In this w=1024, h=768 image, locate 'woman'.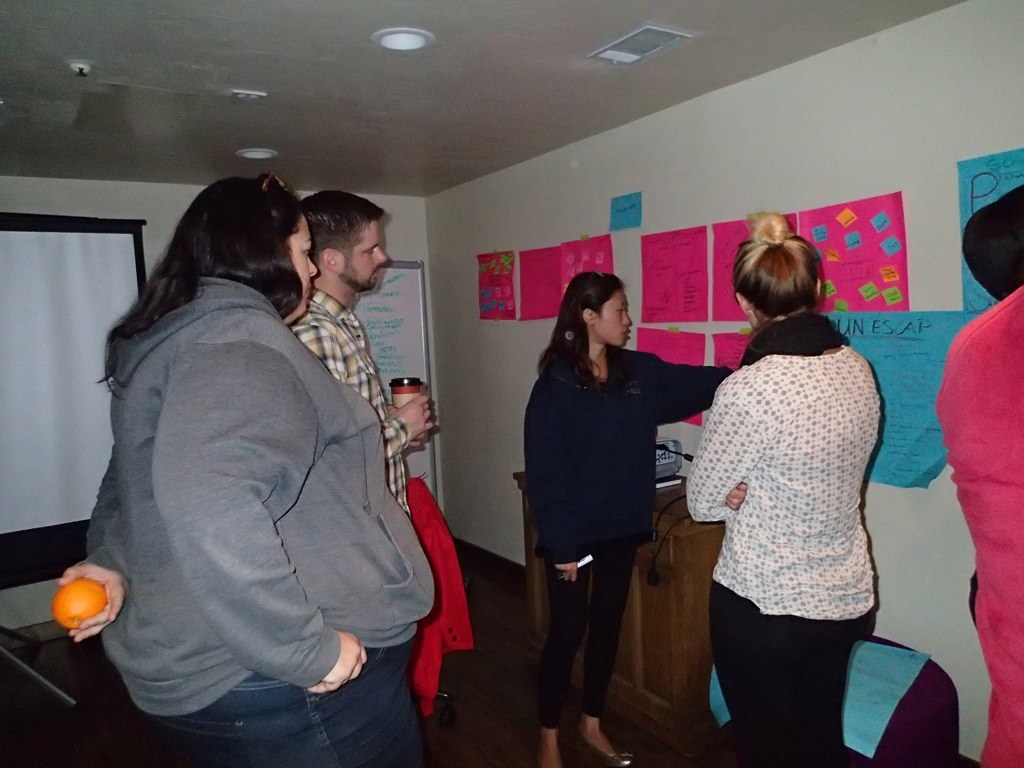
Bounding box: bbox=(518, 269, 750, 767).
